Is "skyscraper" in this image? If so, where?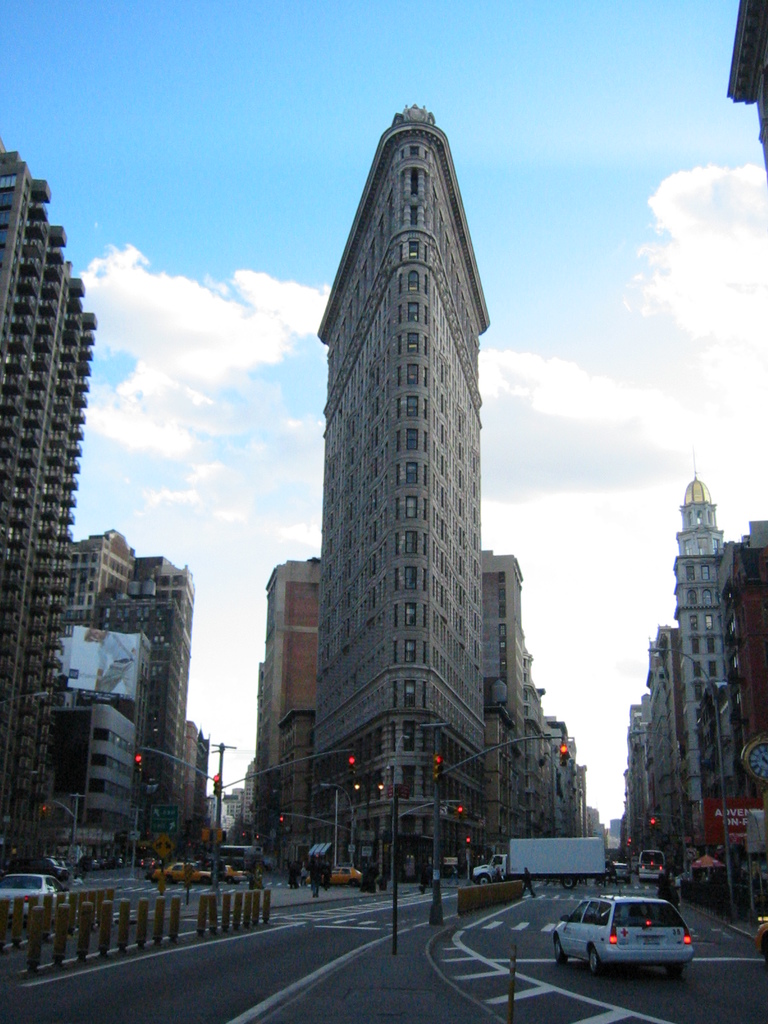
Yes, at {"x1": 309, "y1": 100, "x2": 495, "y2": 884}.
